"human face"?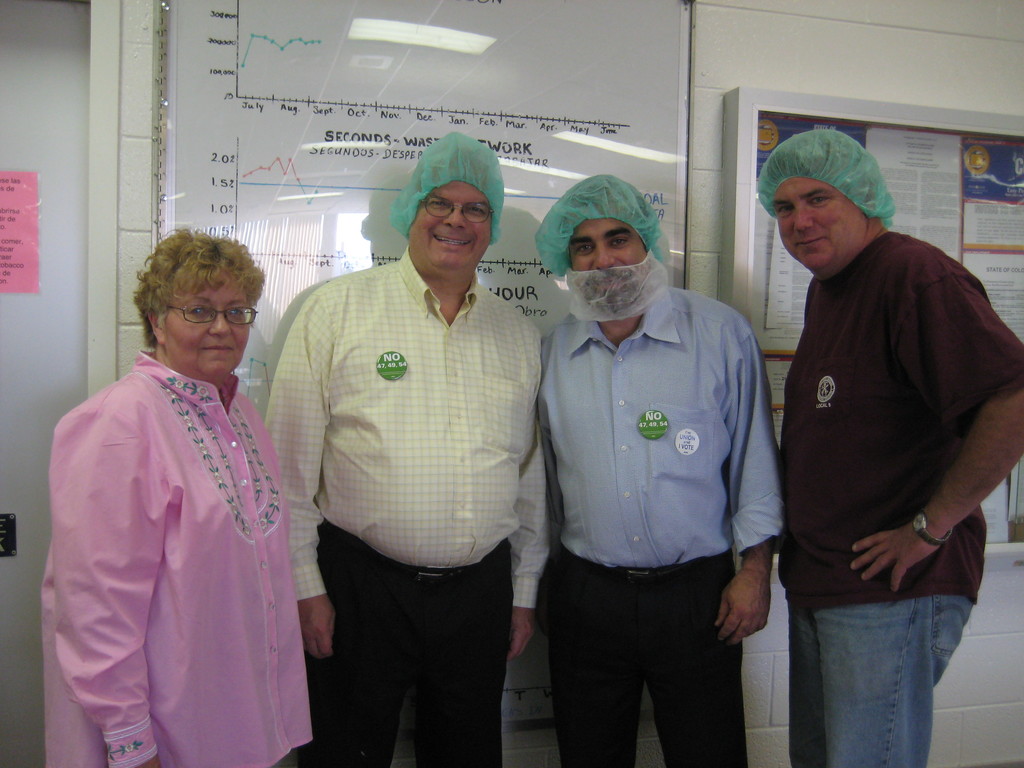
(562,220,660,307)
